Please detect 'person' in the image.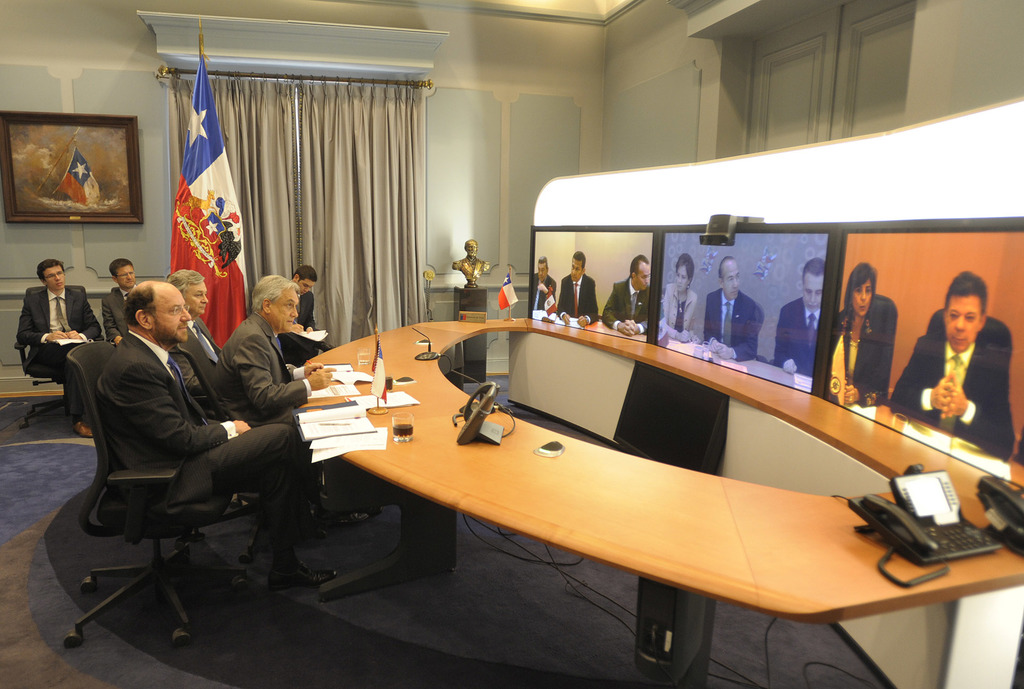
<region>838, 264, 899, 422</region>.
